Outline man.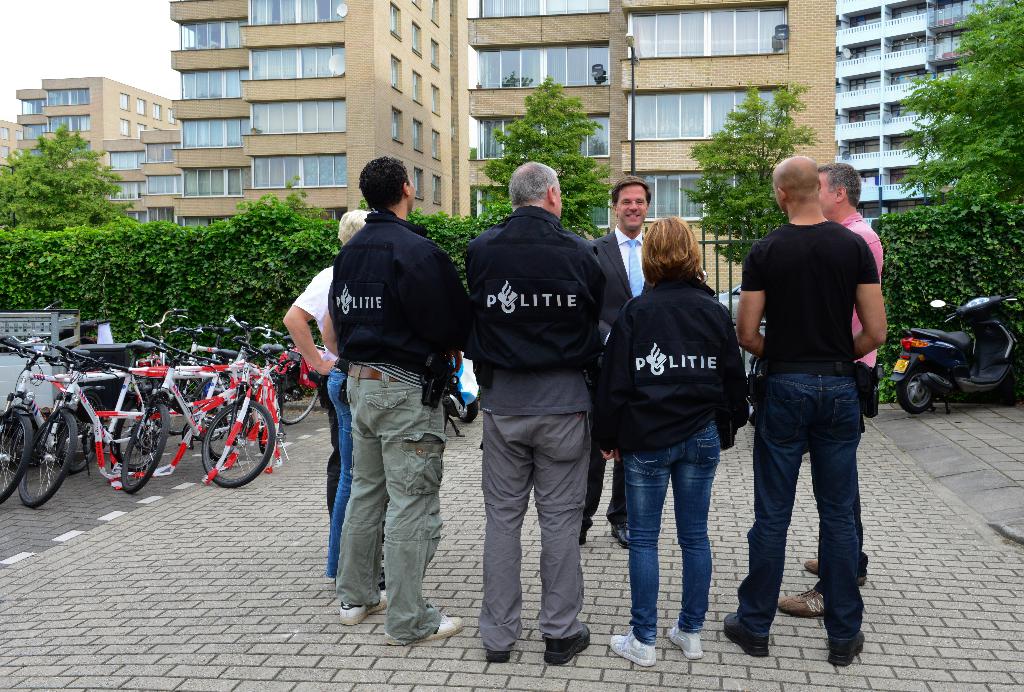
Outline: [left=774, top=162, right=881, bottom=616].
